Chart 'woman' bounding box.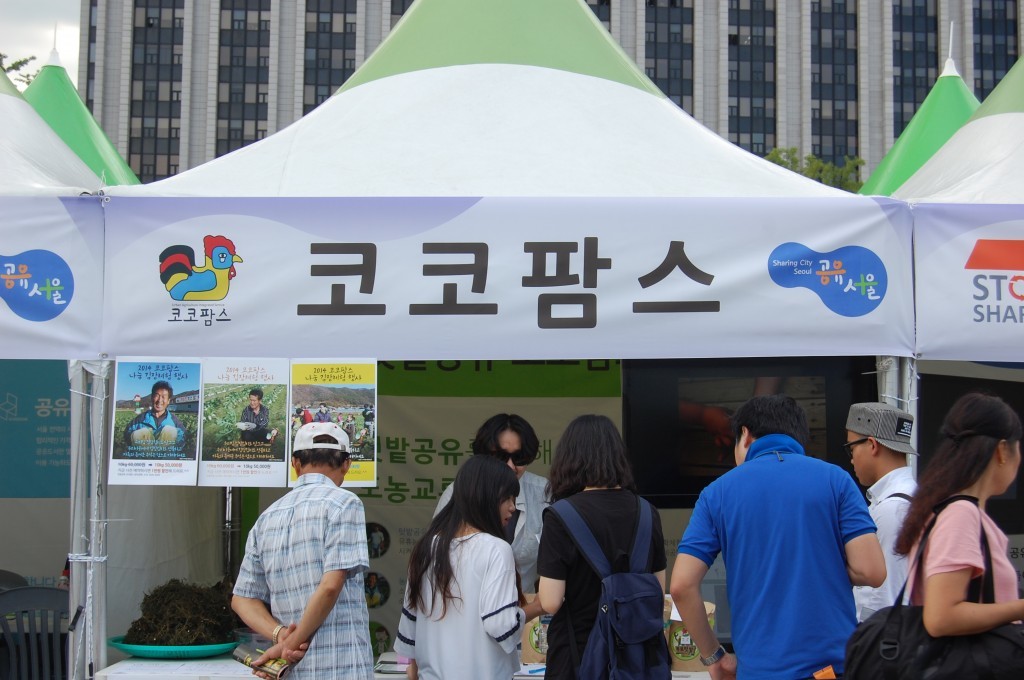
Charted: box(532, 417, 668, 679).
